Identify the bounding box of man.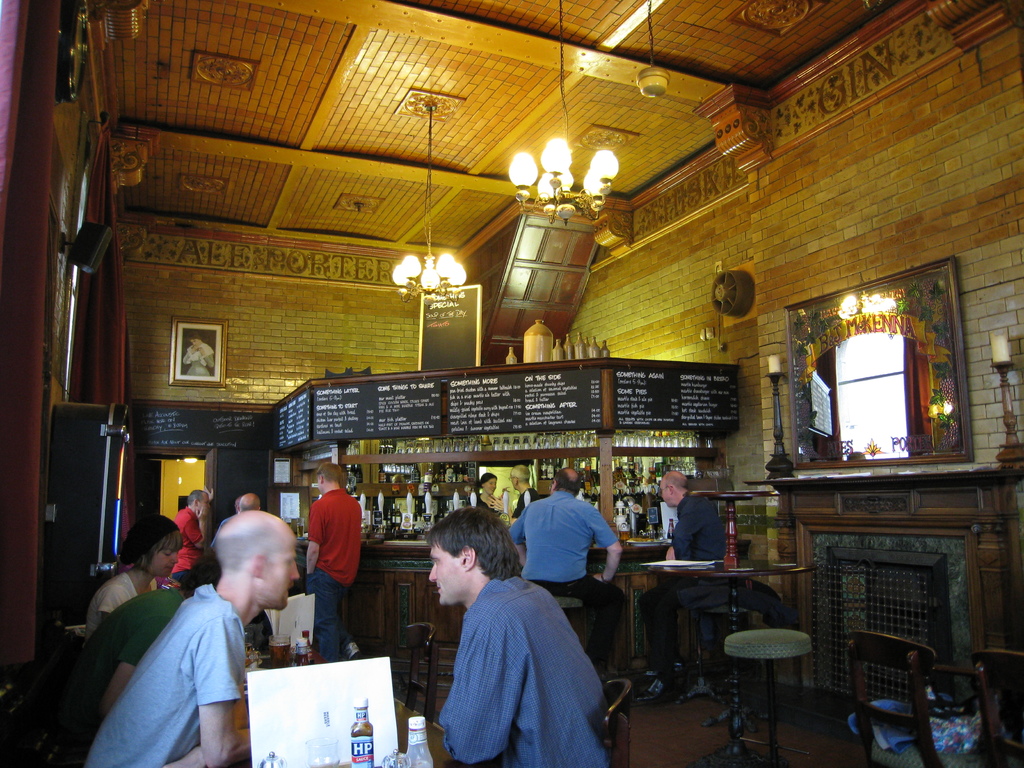
(x1=169, y1=483, x2=205, y2=593).
